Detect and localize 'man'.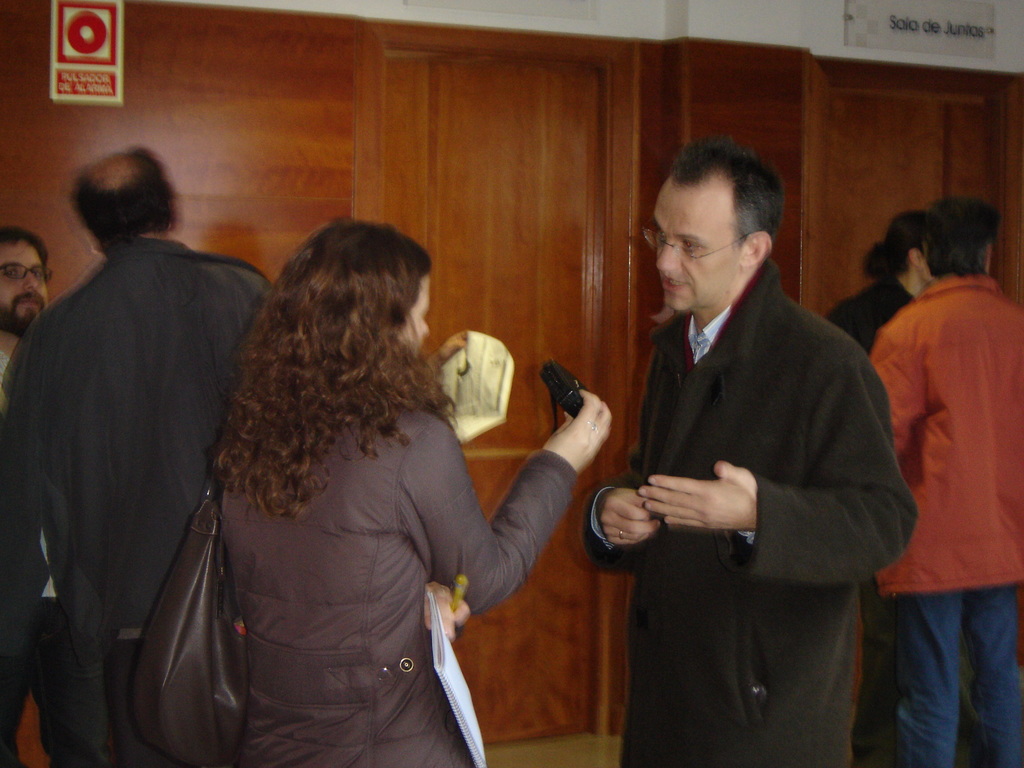
Localized at (0,225,129,767).
